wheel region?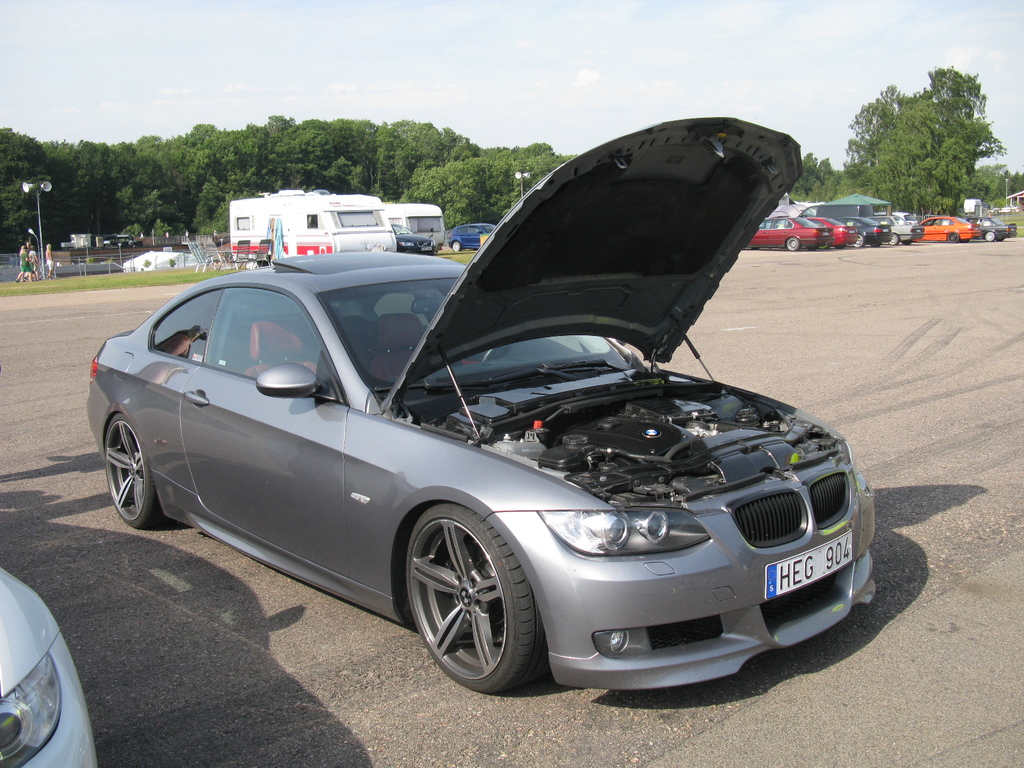
l=821, t=244, r=831, b=250
